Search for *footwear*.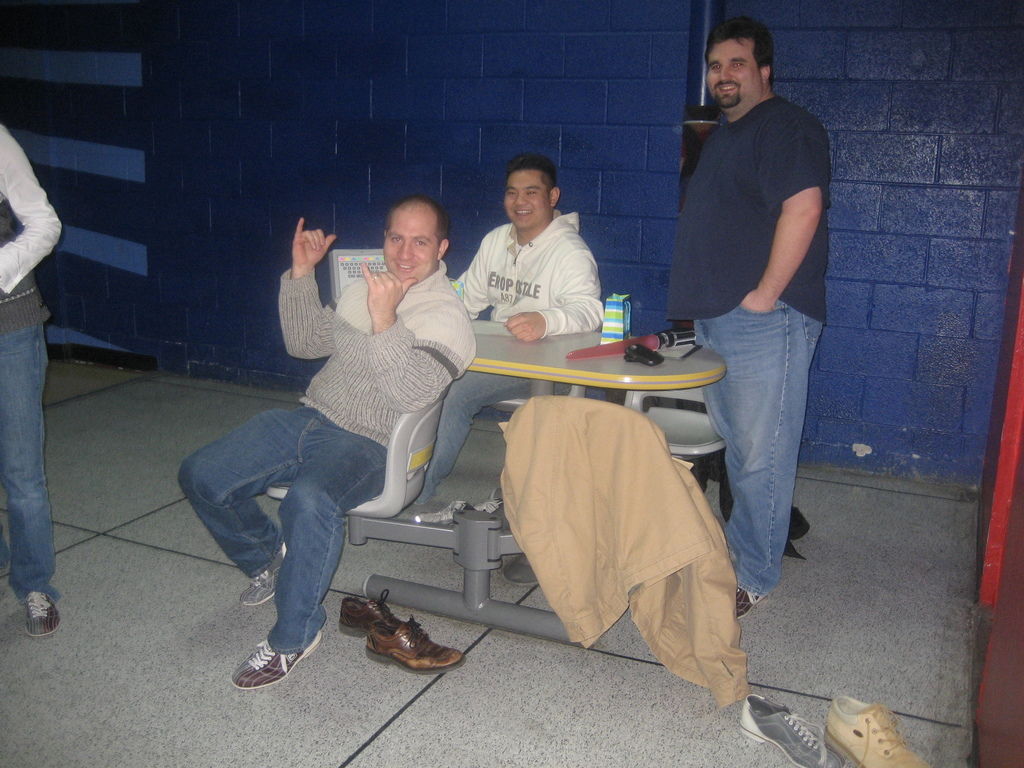
Found at {"left": 238, "top": 559, "right": 278, "bottom": 604}.
